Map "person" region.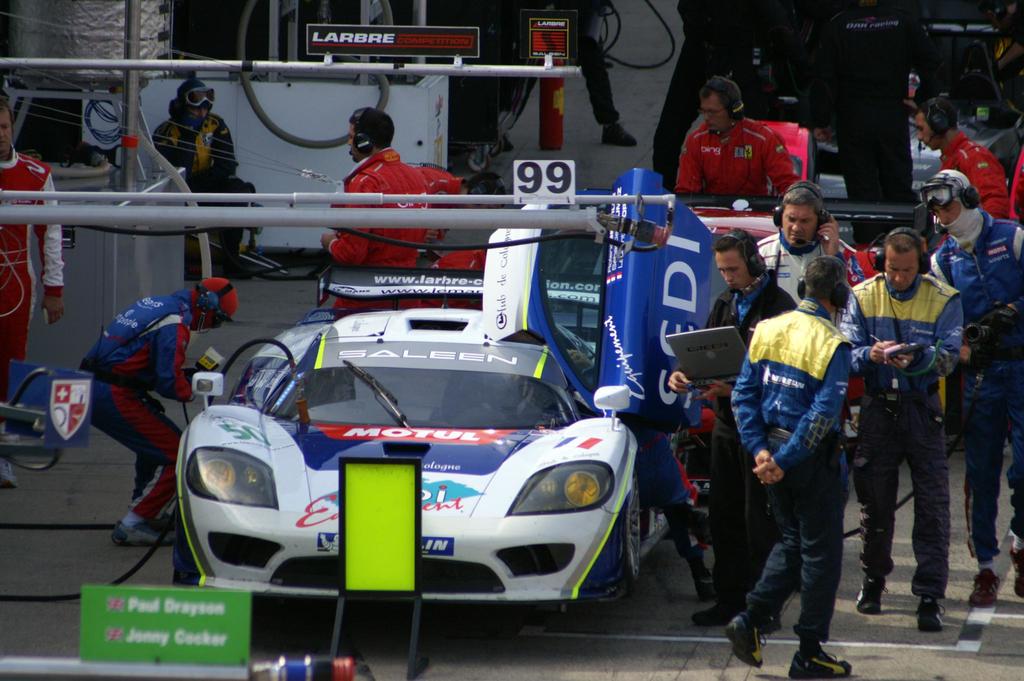
Mapped to x1=911 y1=91 x2=1012 y2=222.
